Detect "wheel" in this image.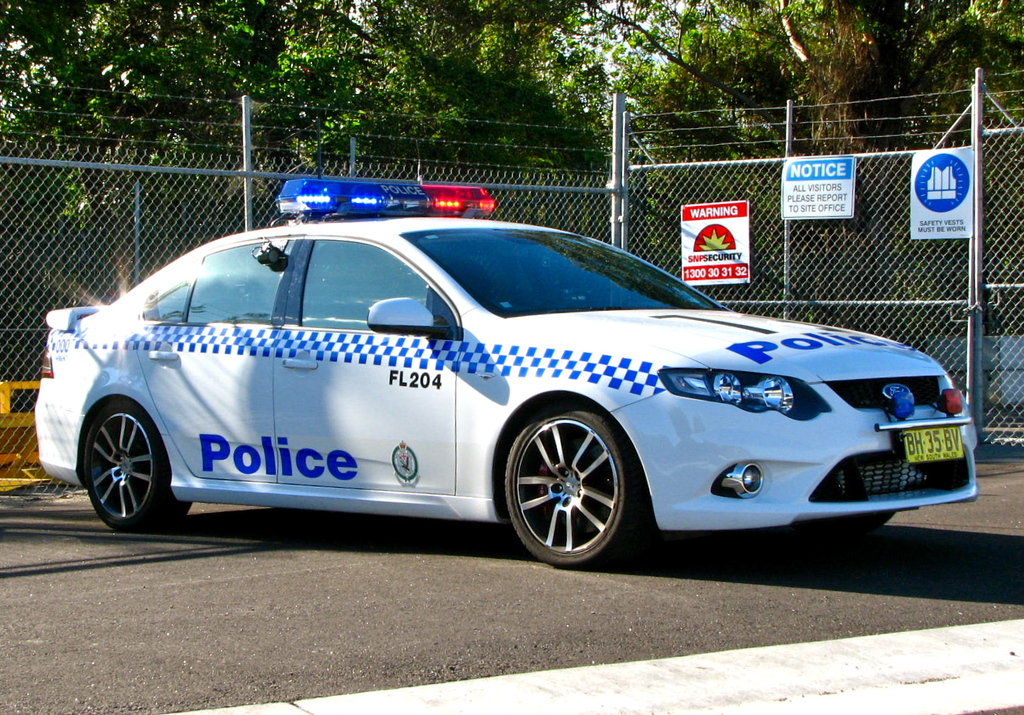
Detection: (left=862, top=510, right=895, bottom=536).
